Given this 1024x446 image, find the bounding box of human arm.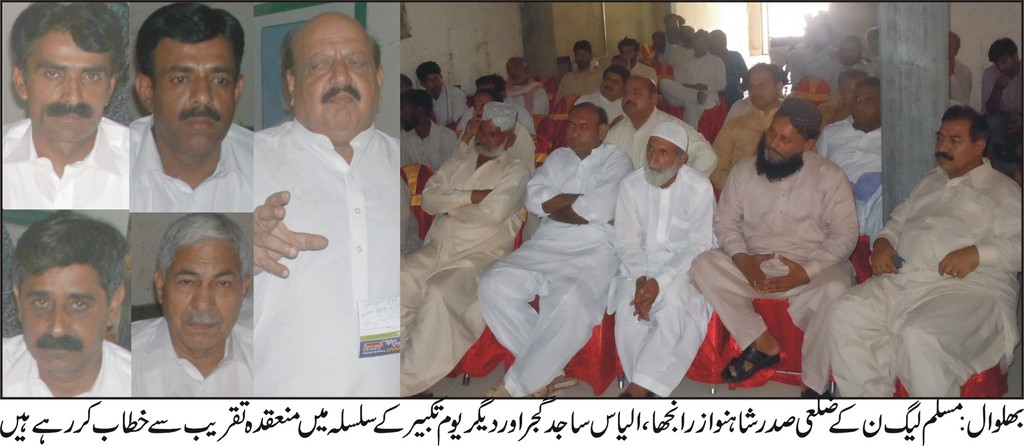
[left=231, top=185, right=296, bottom=281].
